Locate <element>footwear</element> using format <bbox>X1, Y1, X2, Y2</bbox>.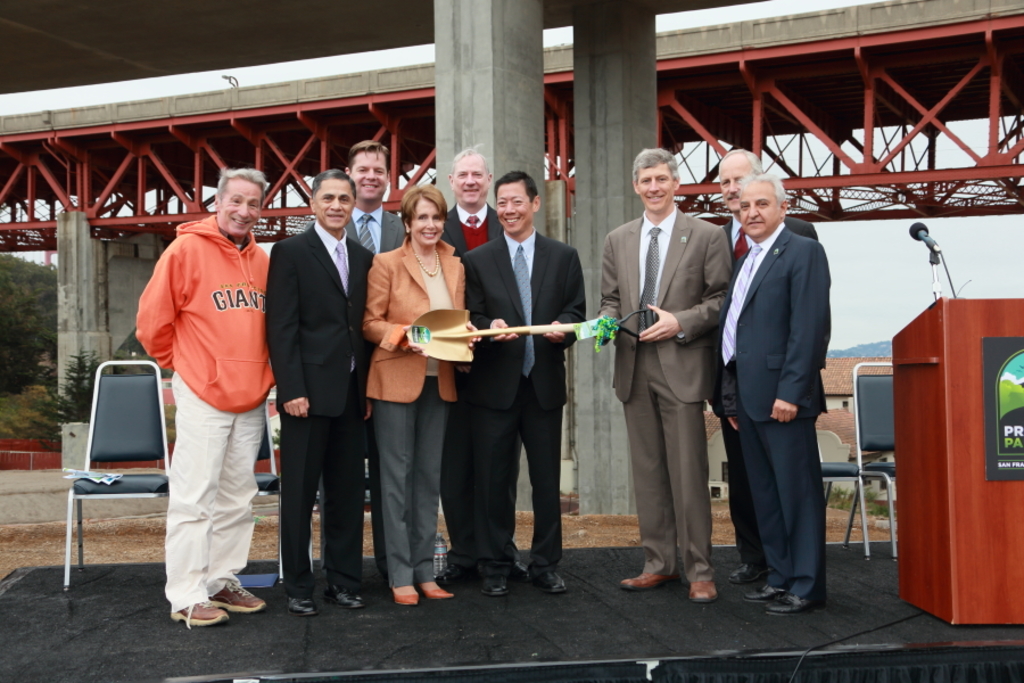
<bbox>168, 599, 224, 629</bbox>.
